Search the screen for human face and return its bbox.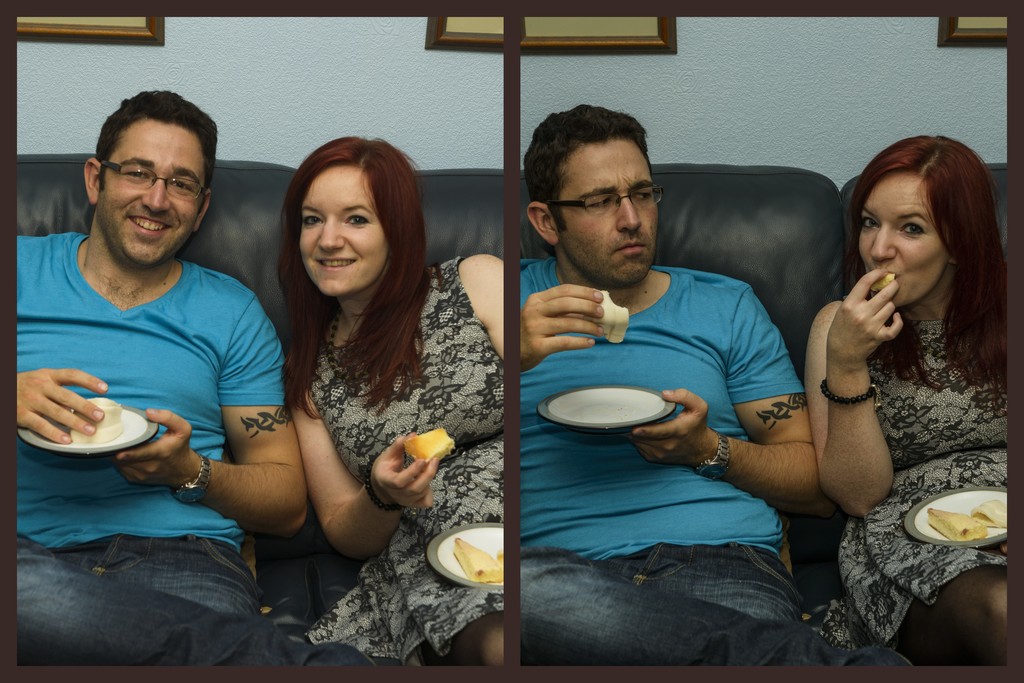
Found: 95,116,206,264.
